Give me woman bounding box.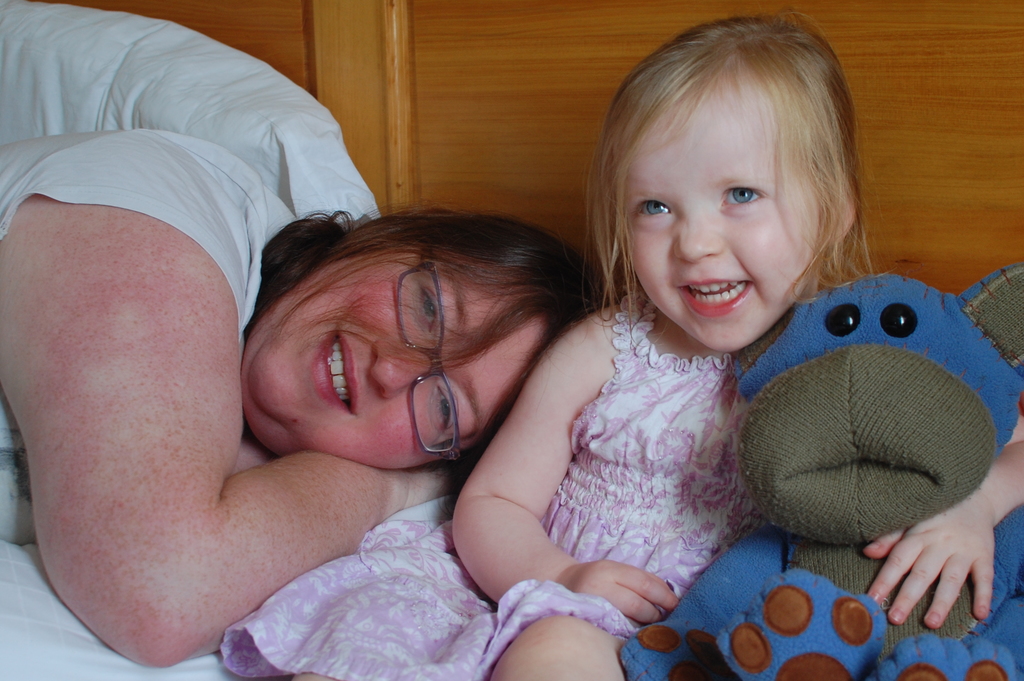
(0, 124, 602, 666).
